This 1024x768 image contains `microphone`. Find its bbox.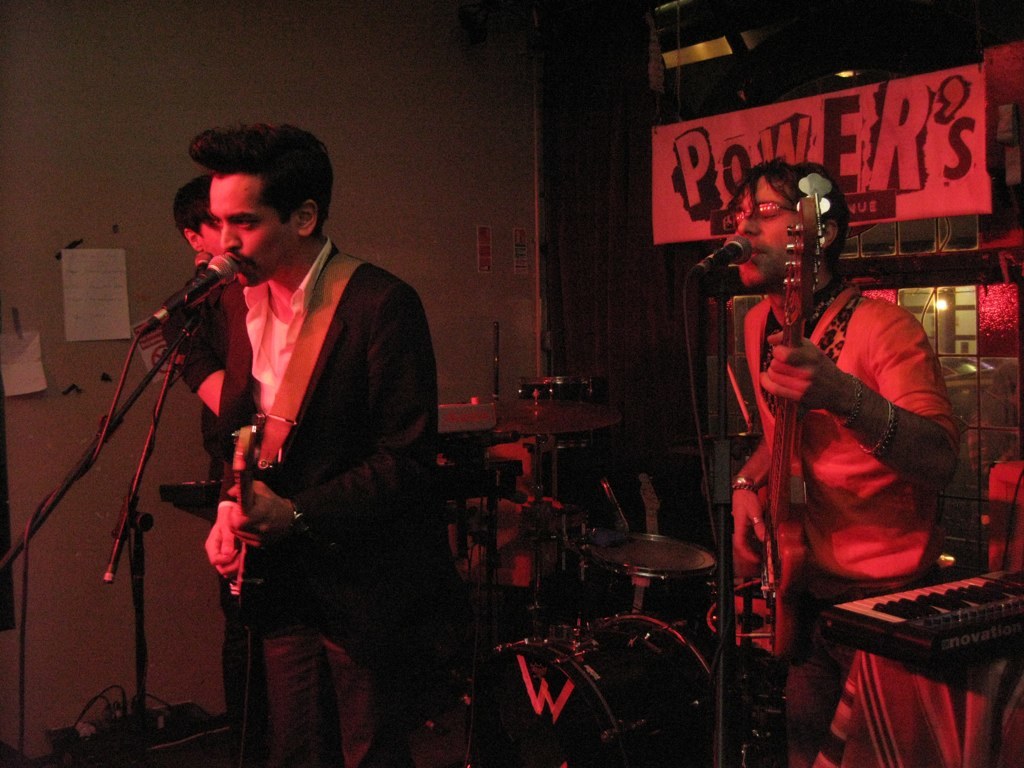
[130, 248, 244, 337].
